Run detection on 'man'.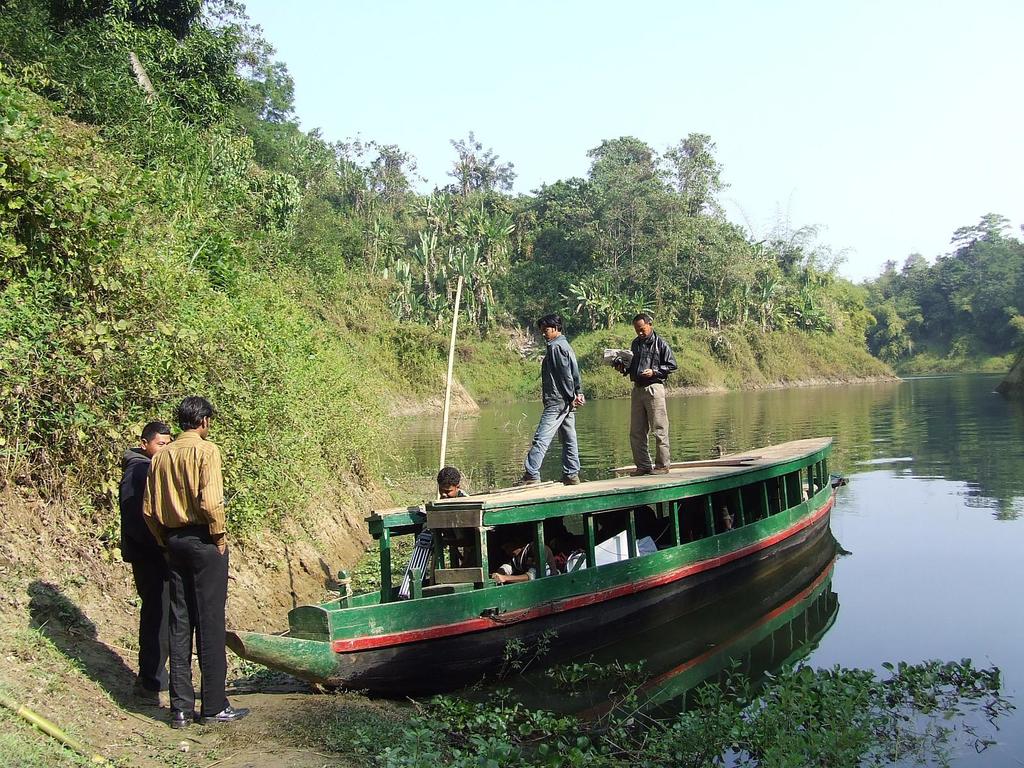
Result: bbox=(612, 312, 678, 475).
